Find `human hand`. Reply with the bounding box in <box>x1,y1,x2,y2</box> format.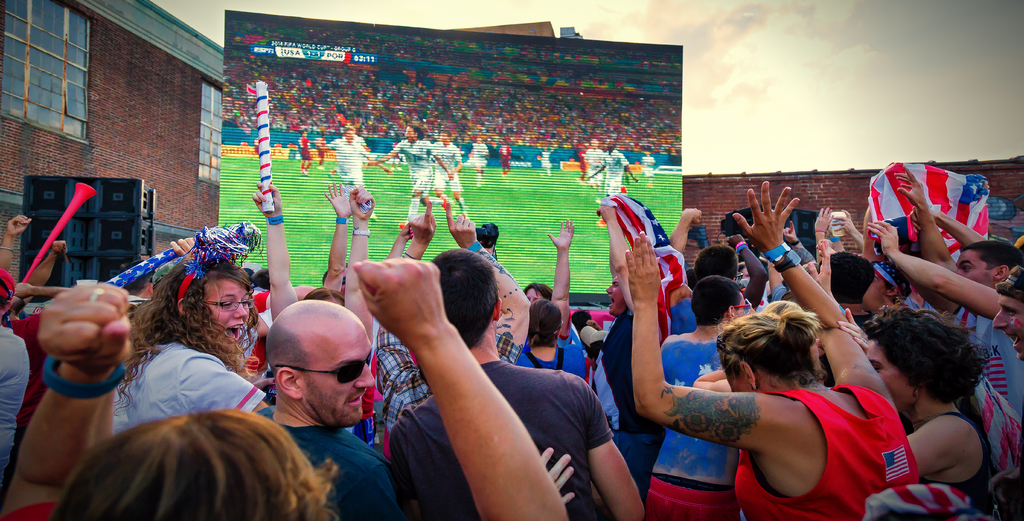
<box>10,282,34,298</box>.
